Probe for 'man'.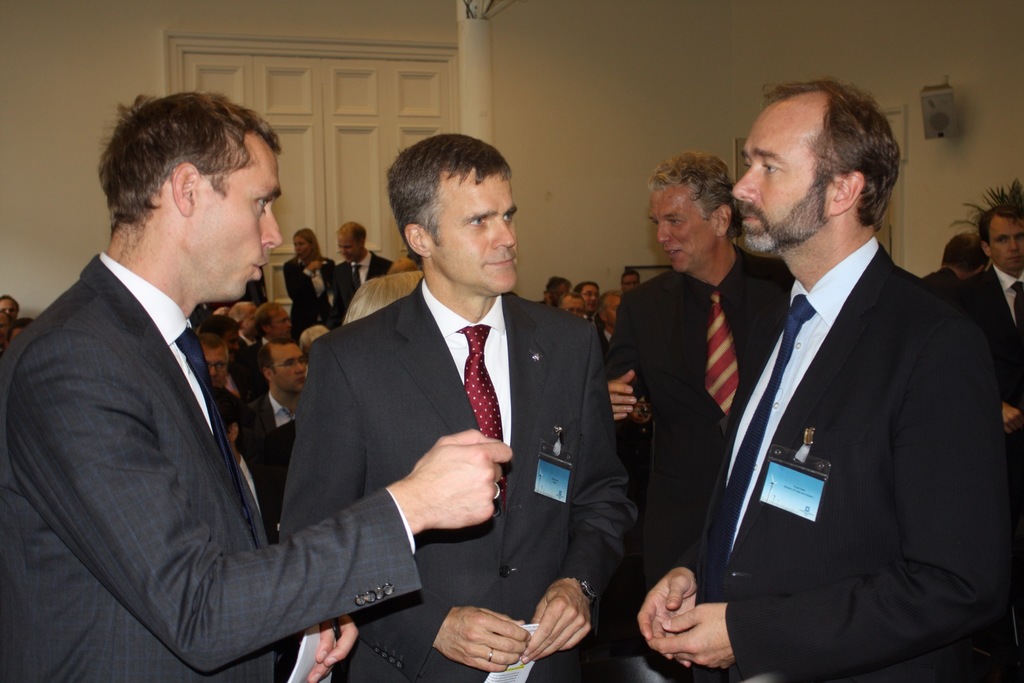
Probe result: Rect(241, 324, 315, 544).
